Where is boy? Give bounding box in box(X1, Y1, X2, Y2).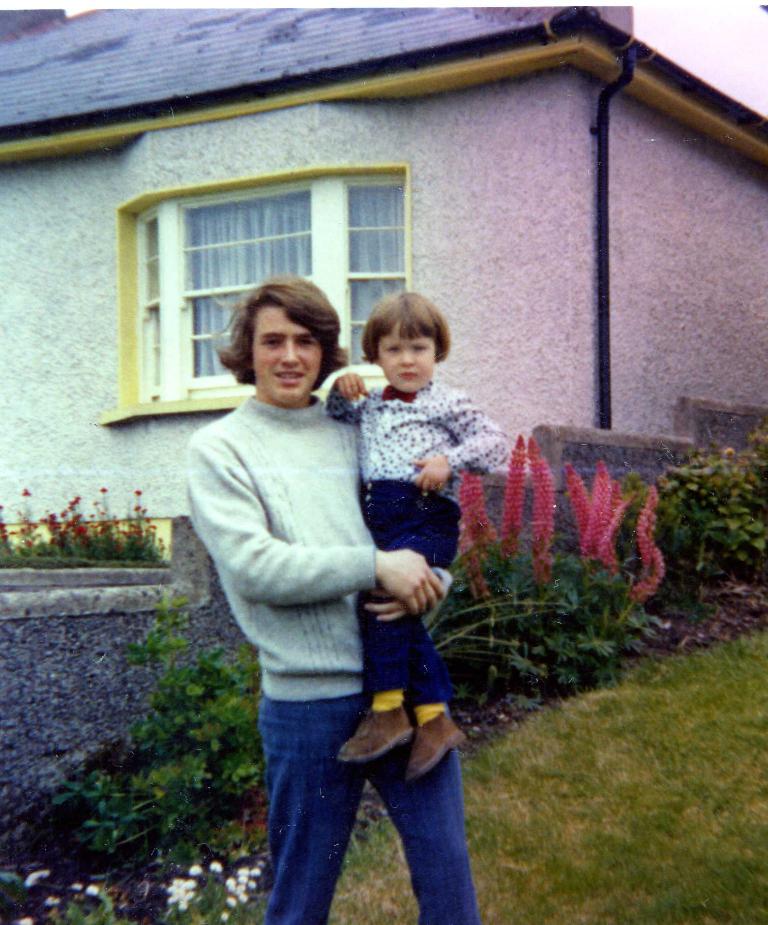
box(319, 281, 512, 775).
